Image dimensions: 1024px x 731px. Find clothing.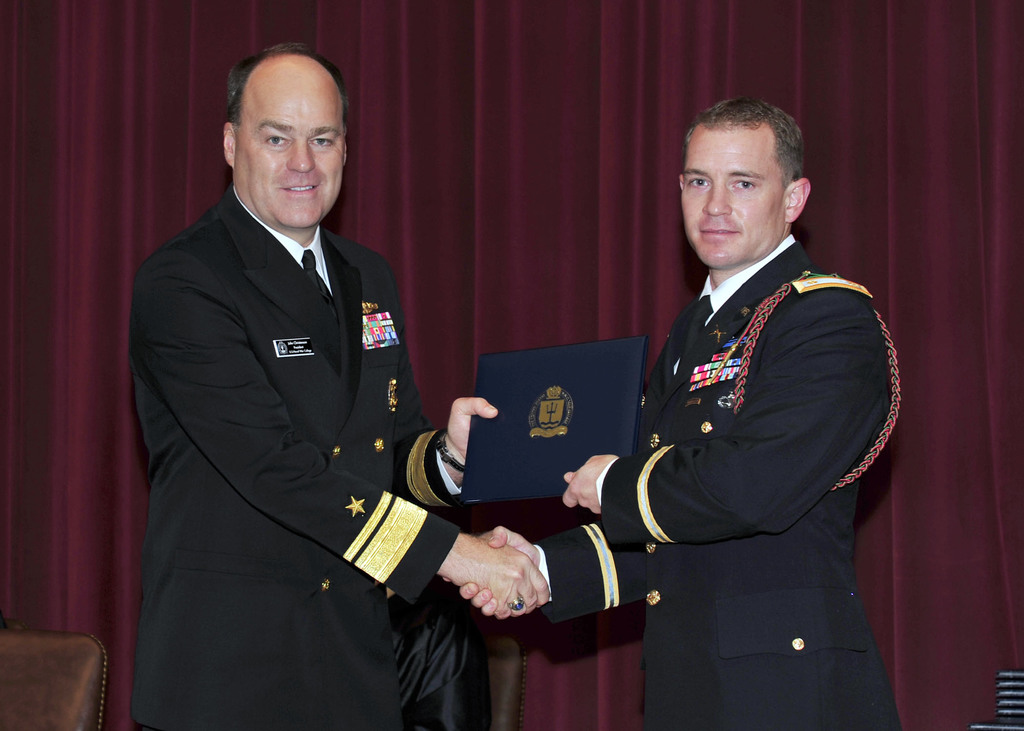
<region>387, 575, 491, 730</region>.
